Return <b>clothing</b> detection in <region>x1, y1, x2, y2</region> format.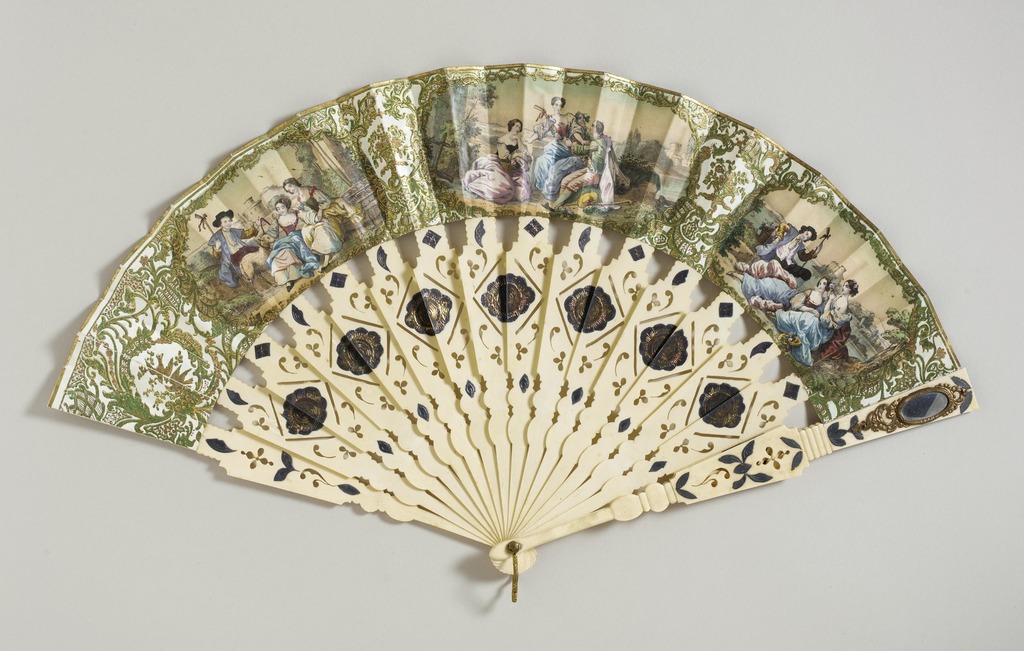
<region>774, 293, 852, 368</region>.
